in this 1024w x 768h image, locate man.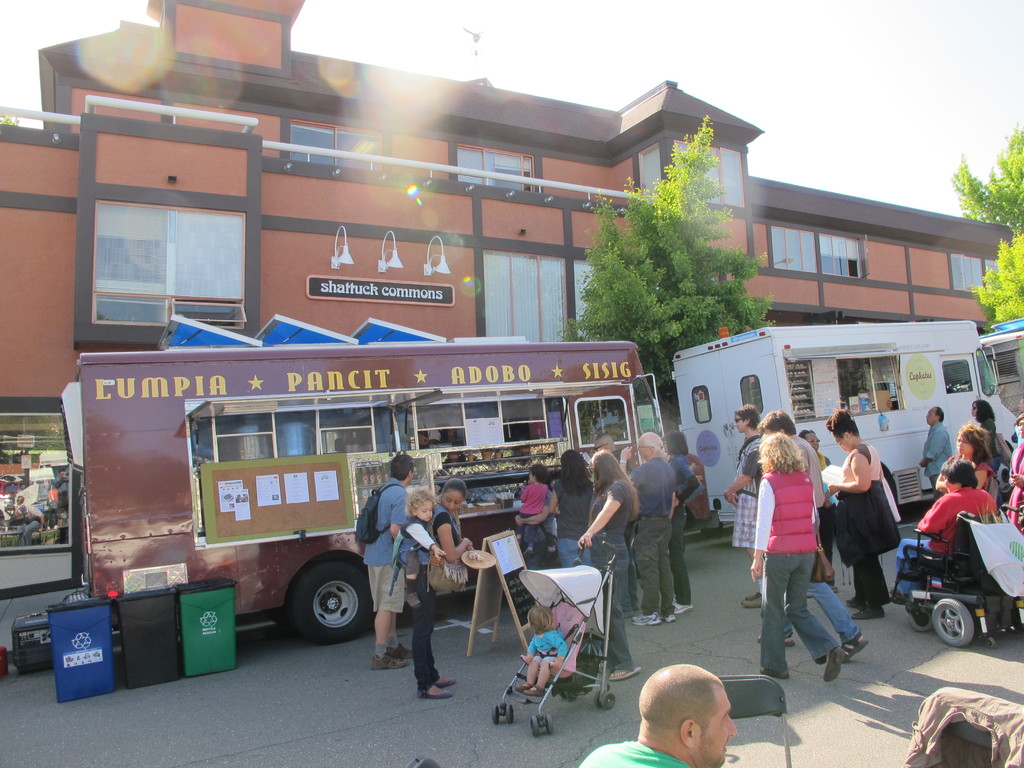
Bounding box: x1=578, y1=664, x2=739, y2=767.
